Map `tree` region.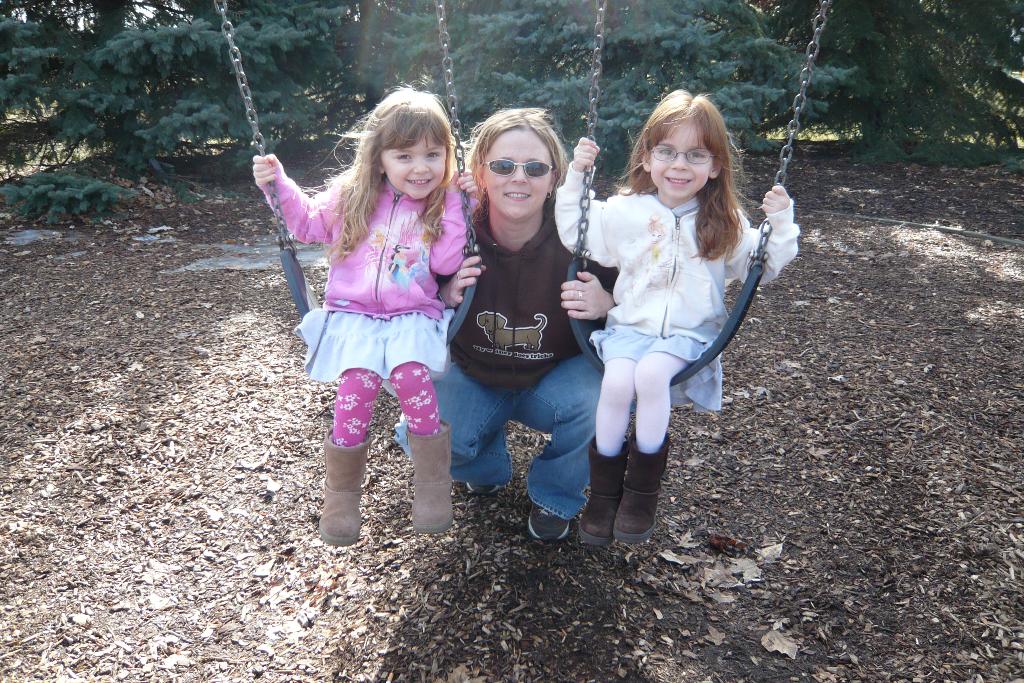
Mapped to 0, 0, 1023, 222.
